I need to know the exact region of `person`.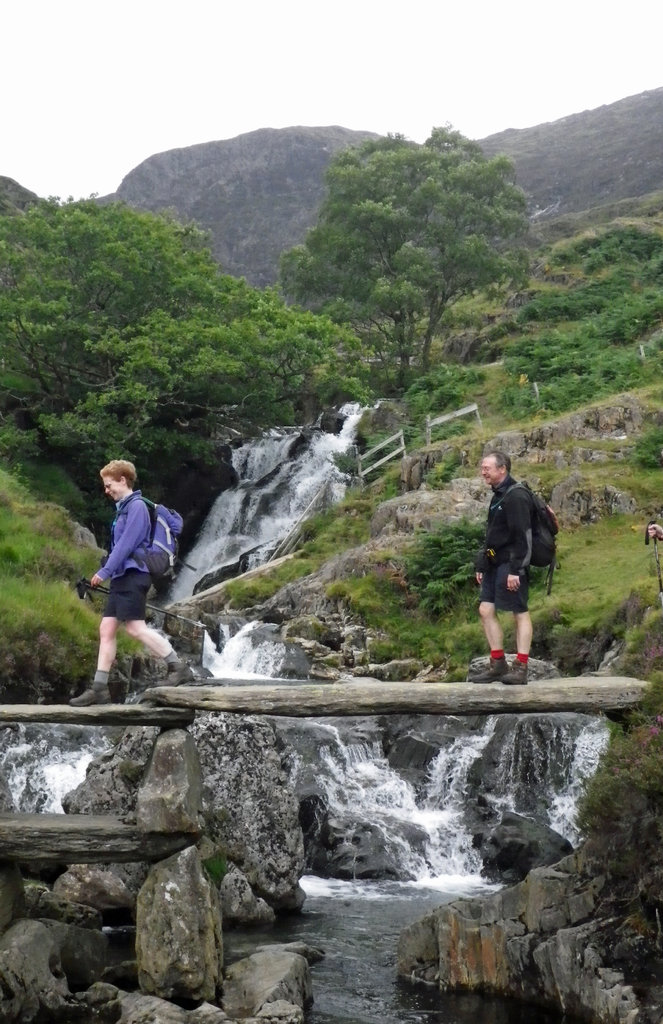
Region: region(66, 458, 198, 708).
